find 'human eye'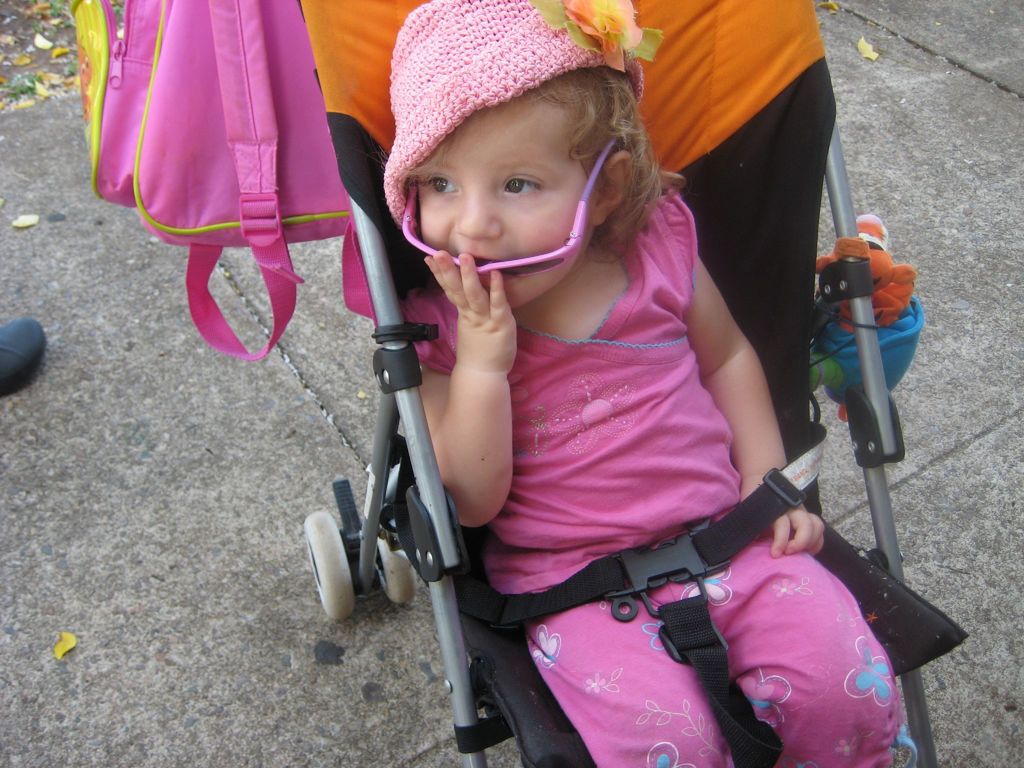
499:173:547:202
